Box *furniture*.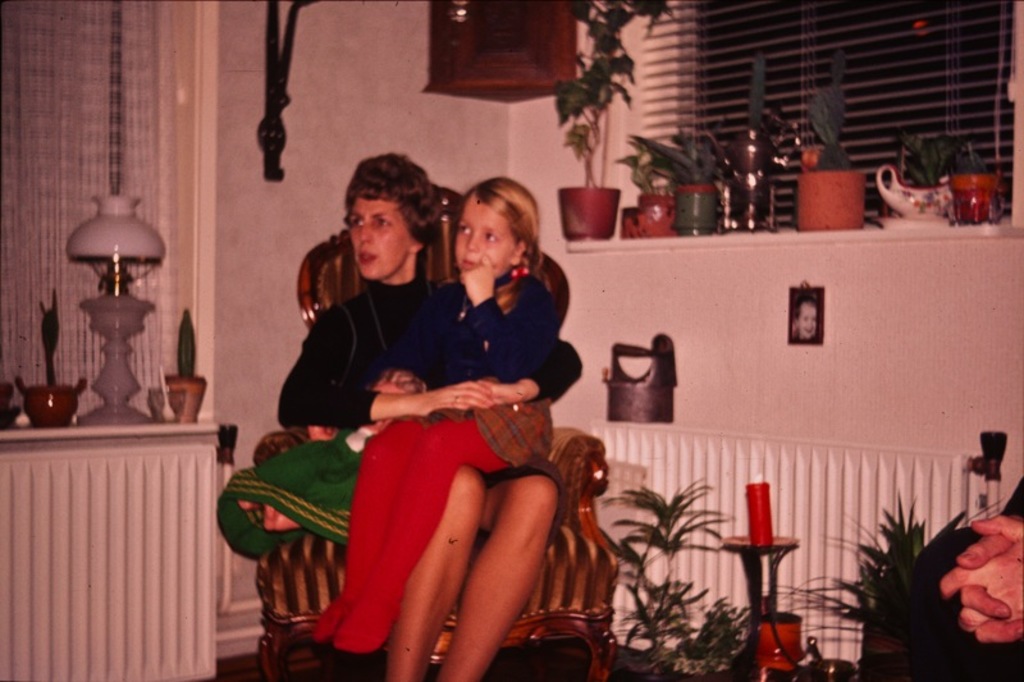
x1=424, y1=0, x2=580, y2=106.
